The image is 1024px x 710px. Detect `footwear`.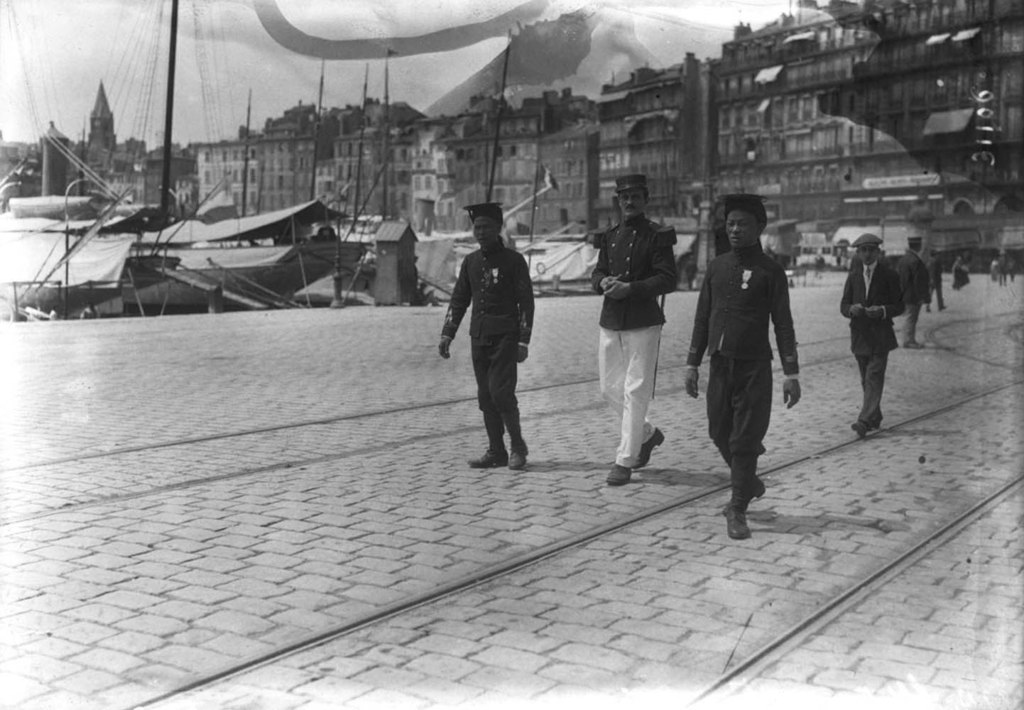
Detection: bbox(632, 424, 665, 469).
